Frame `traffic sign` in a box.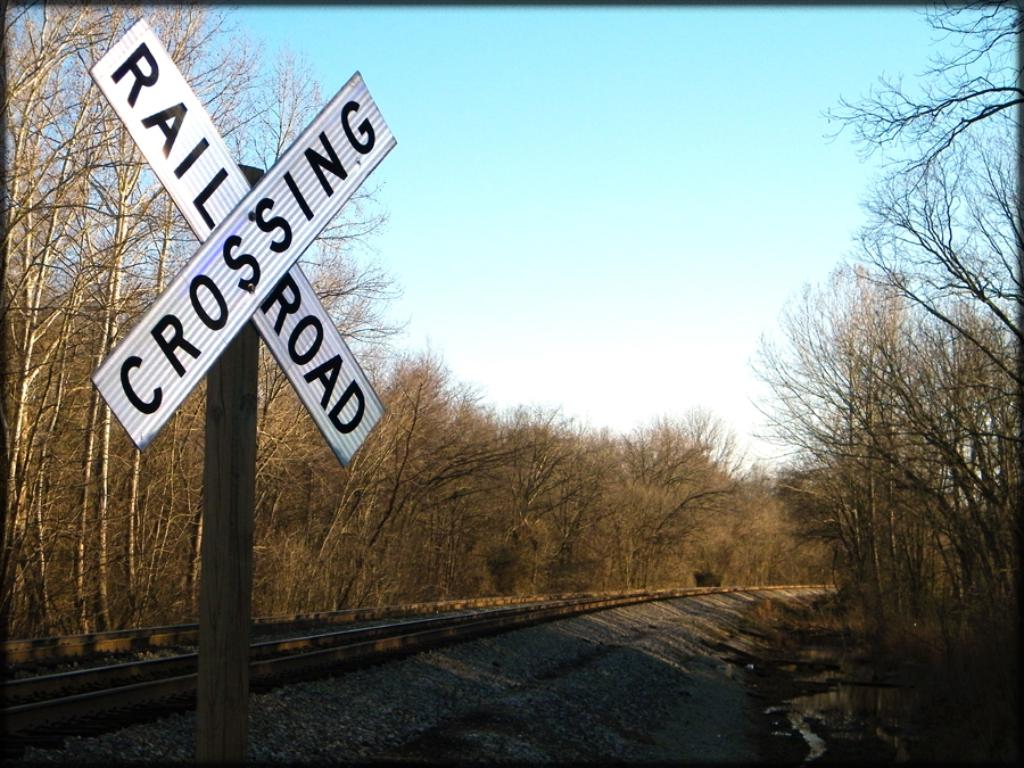
detection(84, 9, 404, 473).
